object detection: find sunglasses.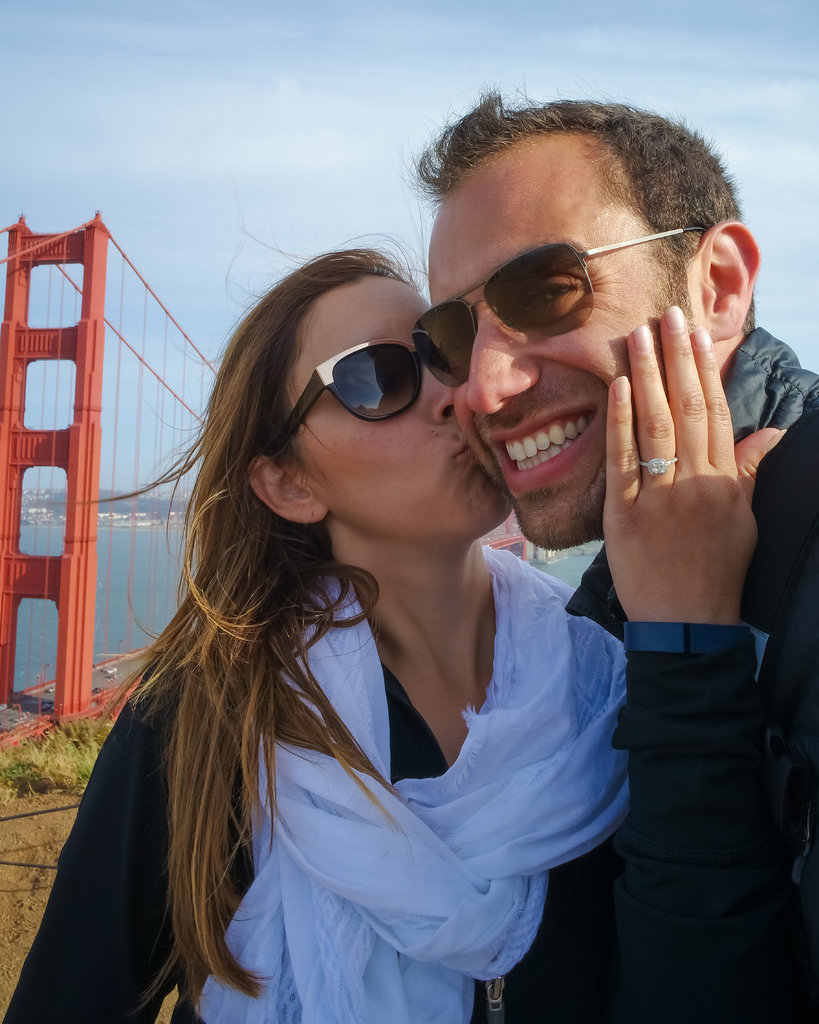
detection(417, 226, 714, 391).
